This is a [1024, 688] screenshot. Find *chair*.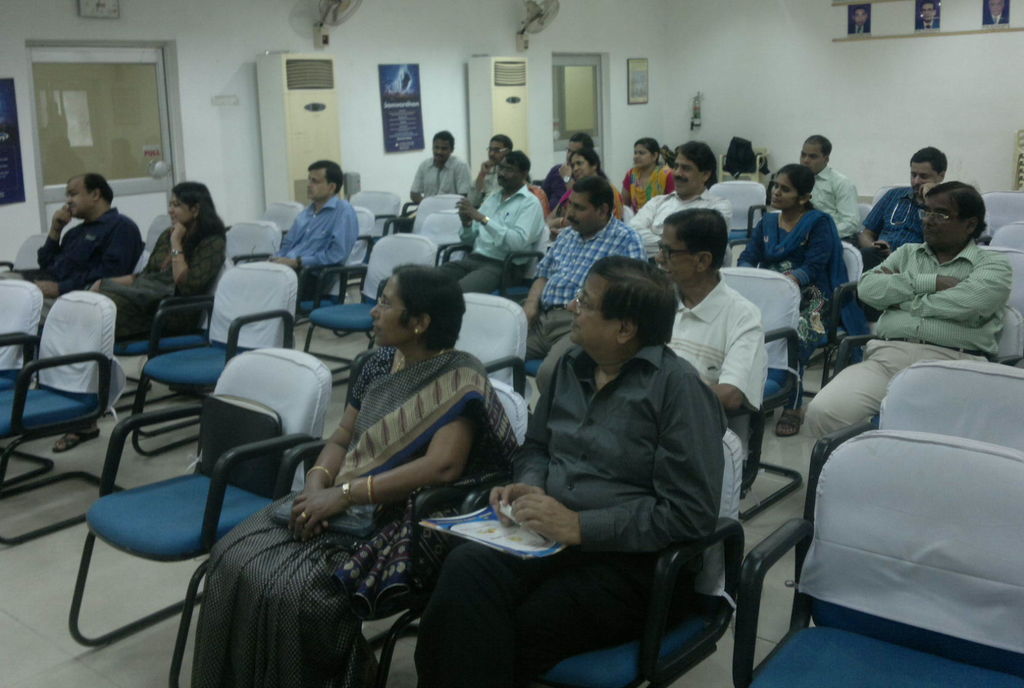
Bounding box: detection(730, 428, 1023, 687).
